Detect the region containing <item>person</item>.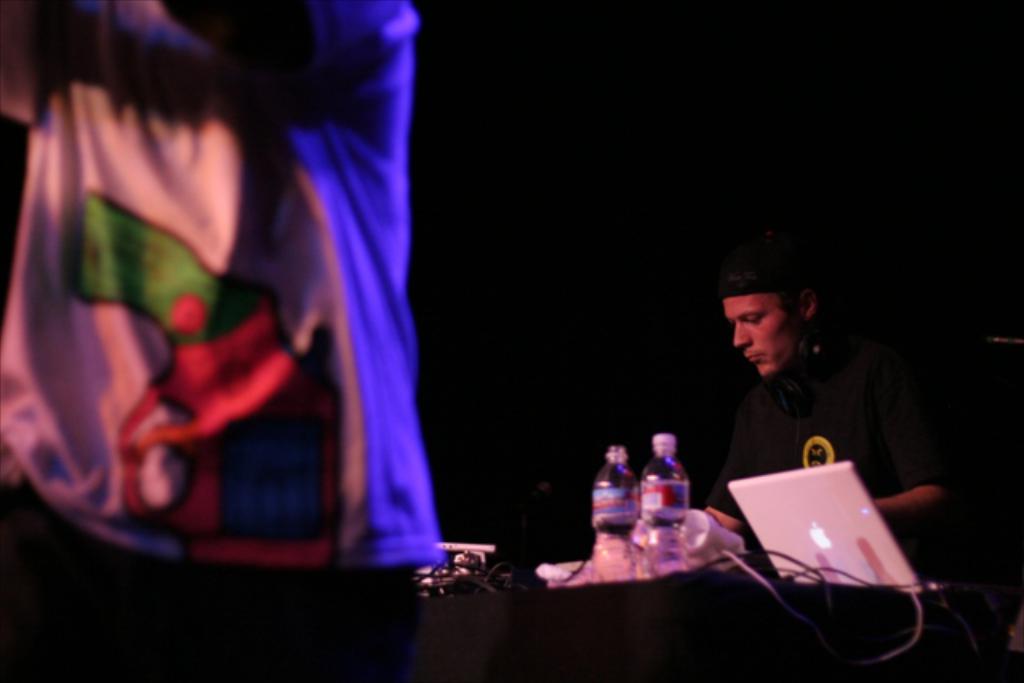
x1=680 y1=226 x2=925 y2=579.
